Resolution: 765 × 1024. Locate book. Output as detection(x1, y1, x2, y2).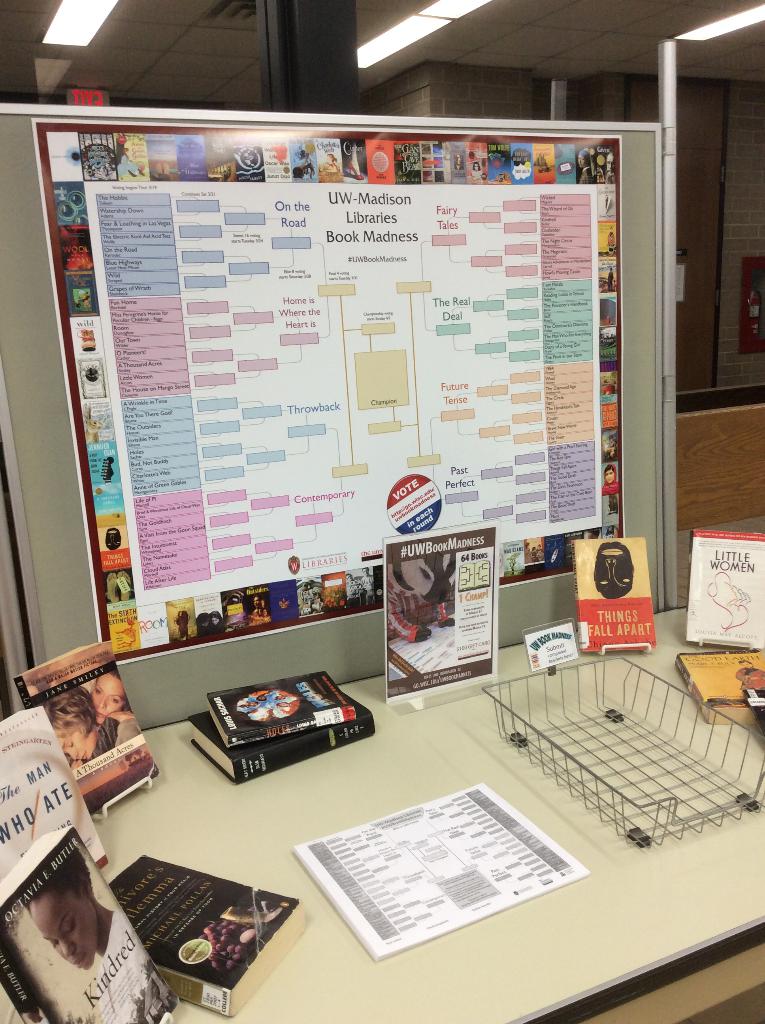
detection(0, 828, 177, 1023).
